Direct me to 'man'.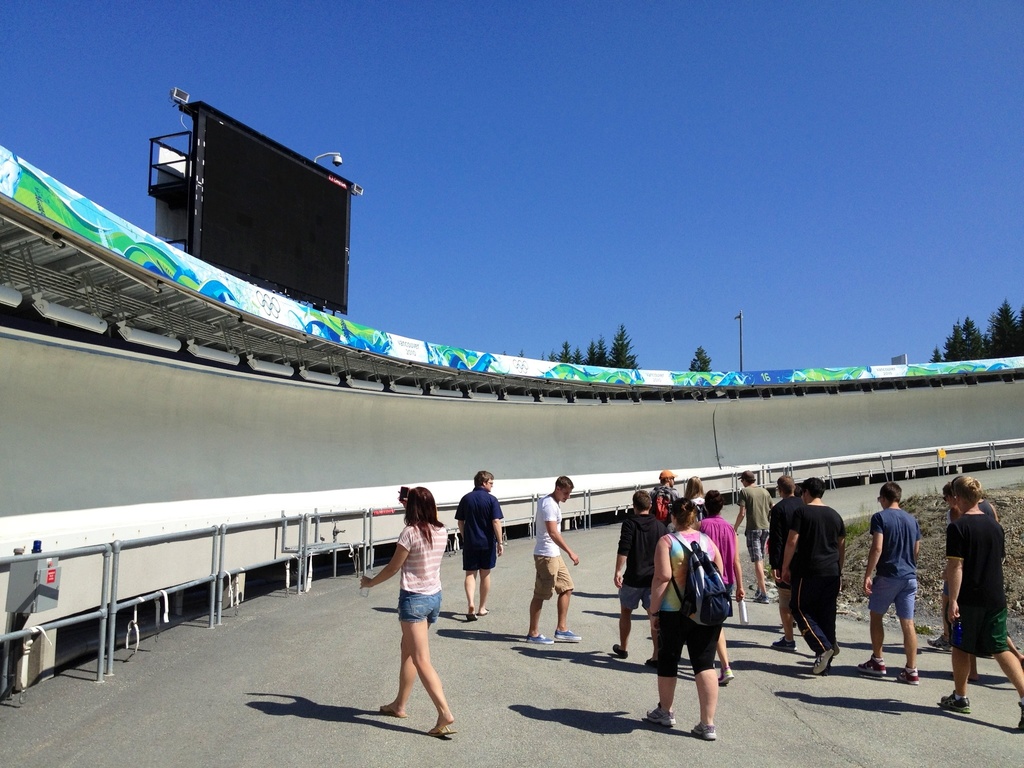
Direction: 695:481:746:685.
